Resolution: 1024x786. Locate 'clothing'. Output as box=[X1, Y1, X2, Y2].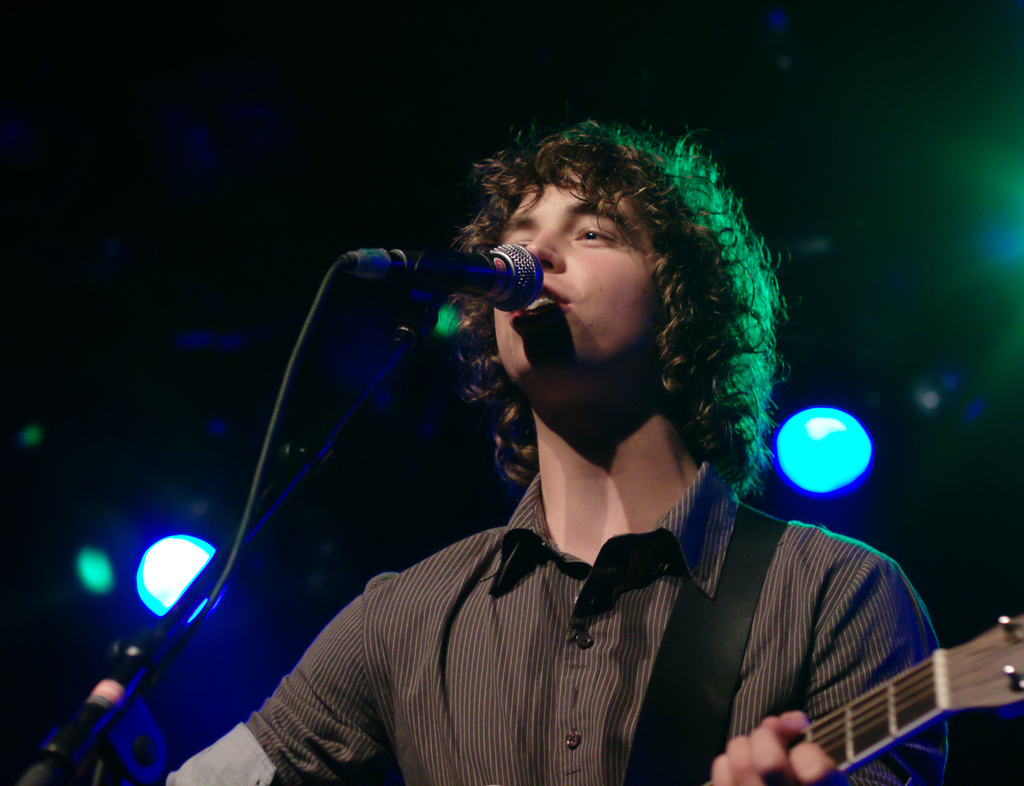
box=[166, 460, 950, 785].
